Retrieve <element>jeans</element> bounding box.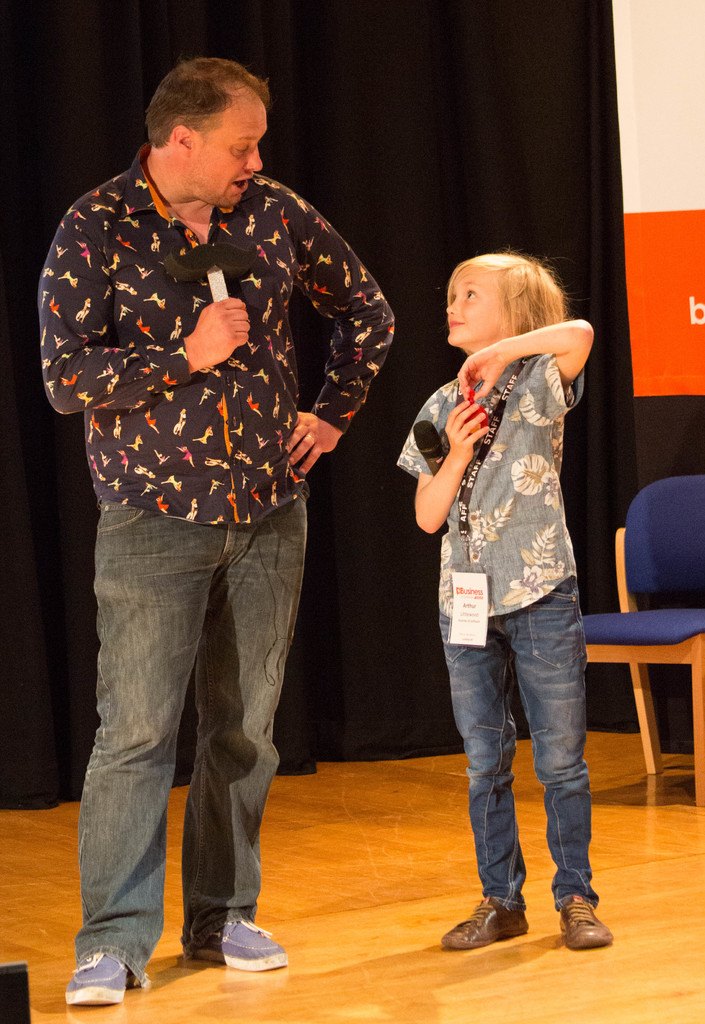
Bounding box: 74,490,306,984.
